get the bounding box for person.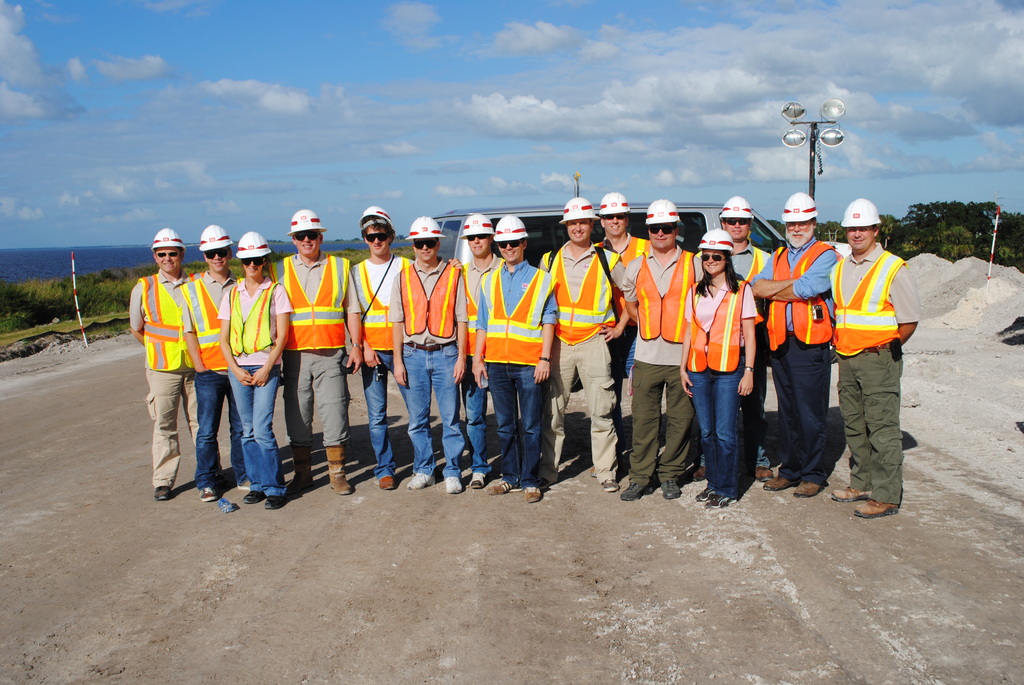
[x1=605, y1=198, x2=644, y2=290].
